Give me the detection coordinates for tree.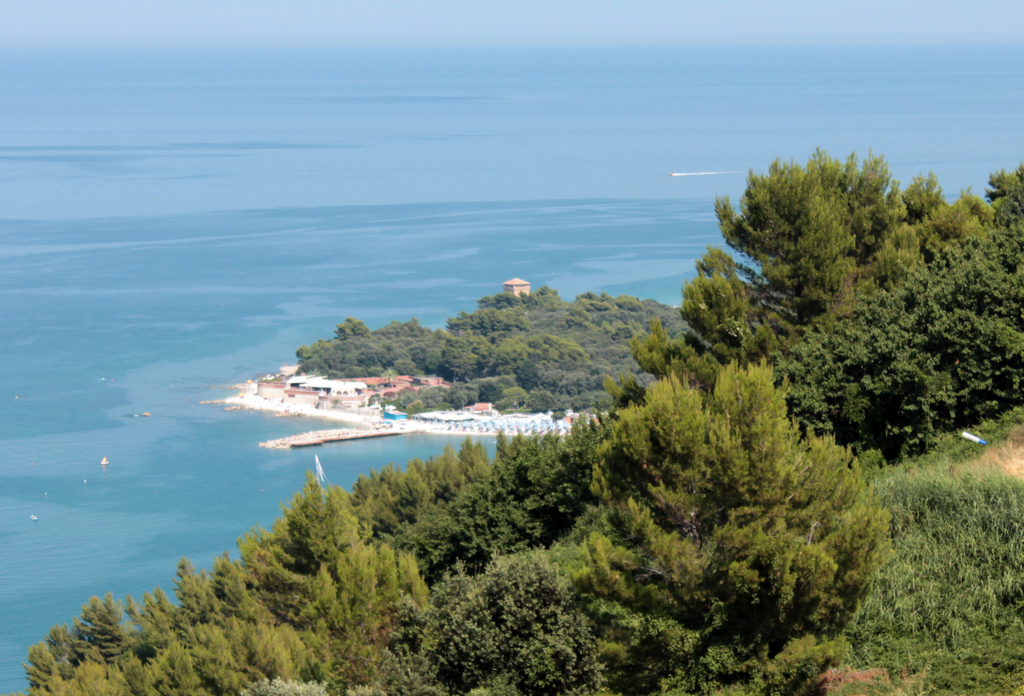
x1=266, y1=474, x2=376, y2=618.
